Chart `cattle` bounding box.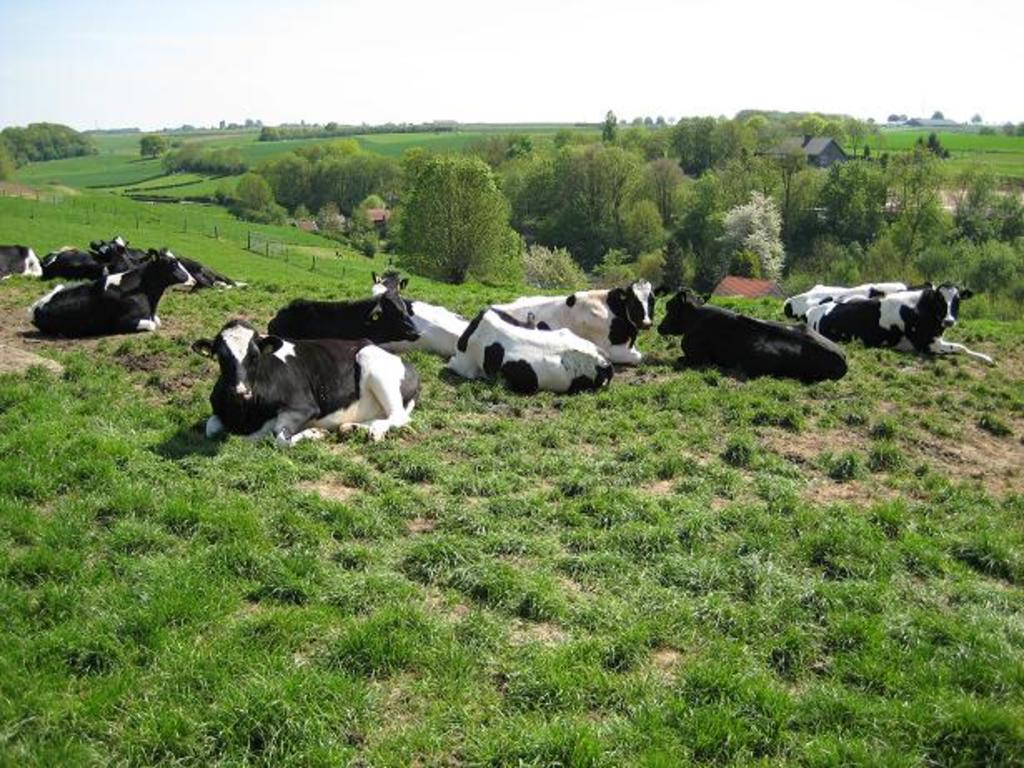
Charted: pyautogui.locateOnScreen(803, 280, 992, 368).
